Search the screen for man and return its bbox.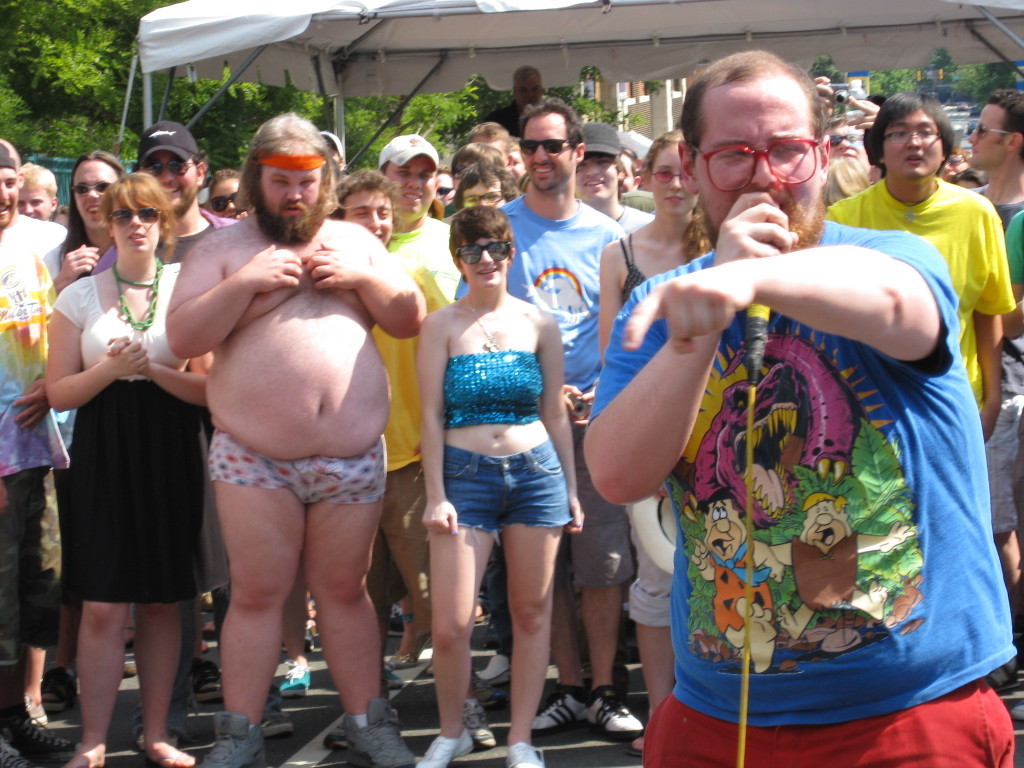
Found: <bbox>961, 94, 1023, 699</bbox>.
